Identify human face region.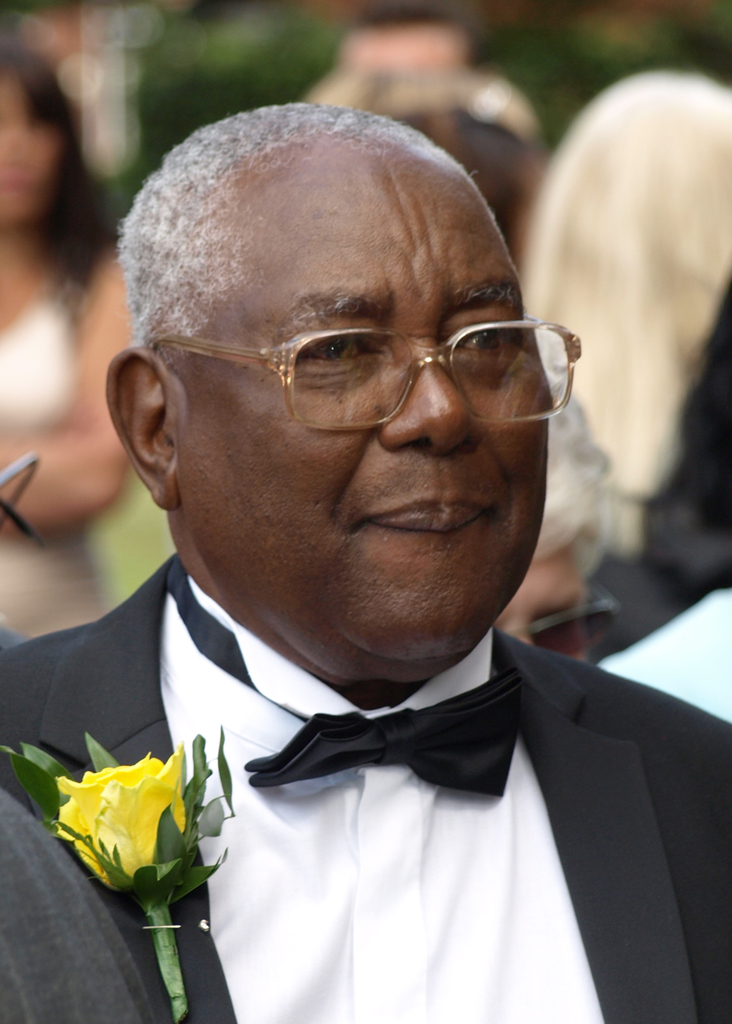
Region: {"left": 164, "top": 200, "right": 549, "bottom": 653}.
